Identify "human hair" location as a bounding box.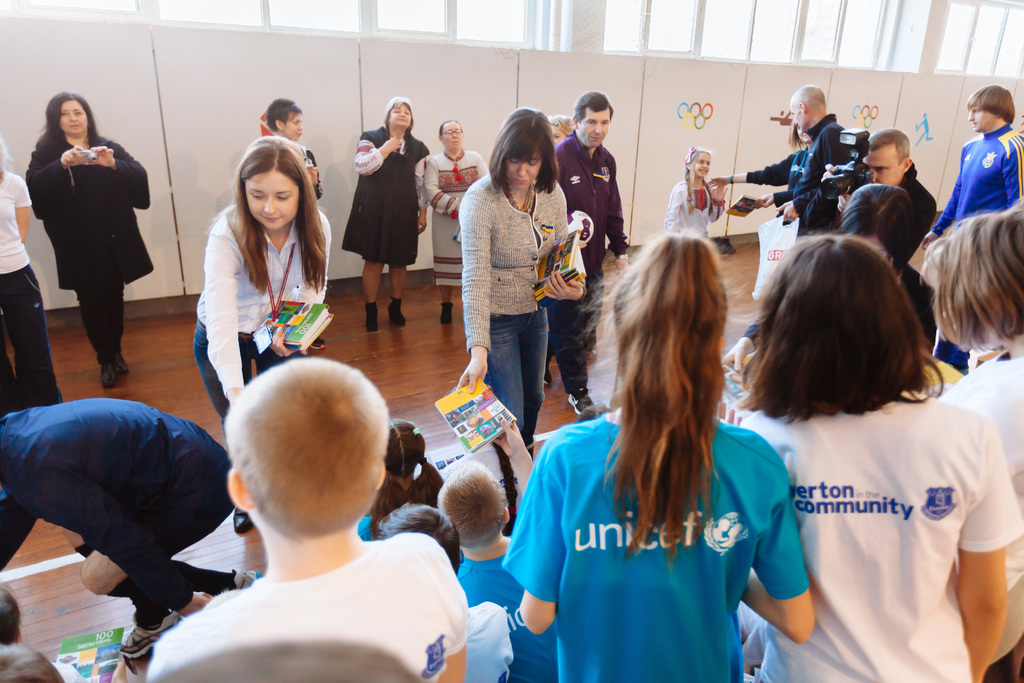
BBox(547, 115, 576, 136).
